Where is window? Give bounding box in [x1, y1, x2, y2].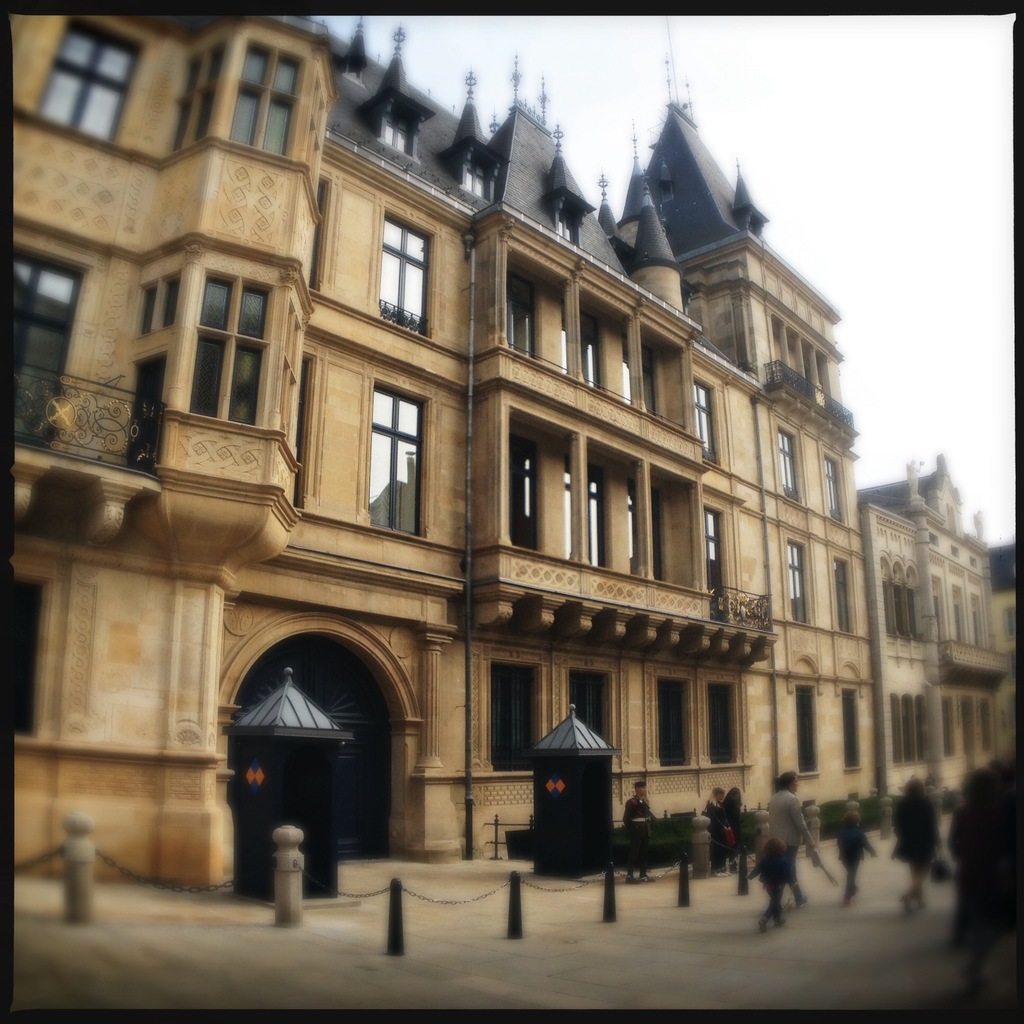
[705, 509, 725, 607].
